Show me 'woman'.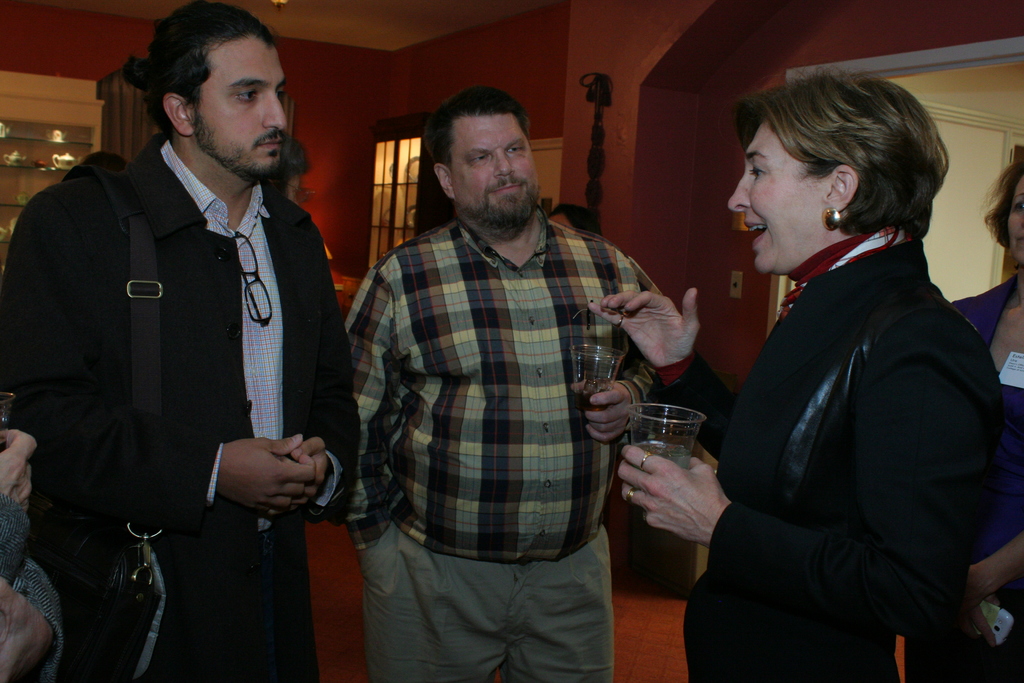
'woman' is here: 902, 147, 1023, 682.
